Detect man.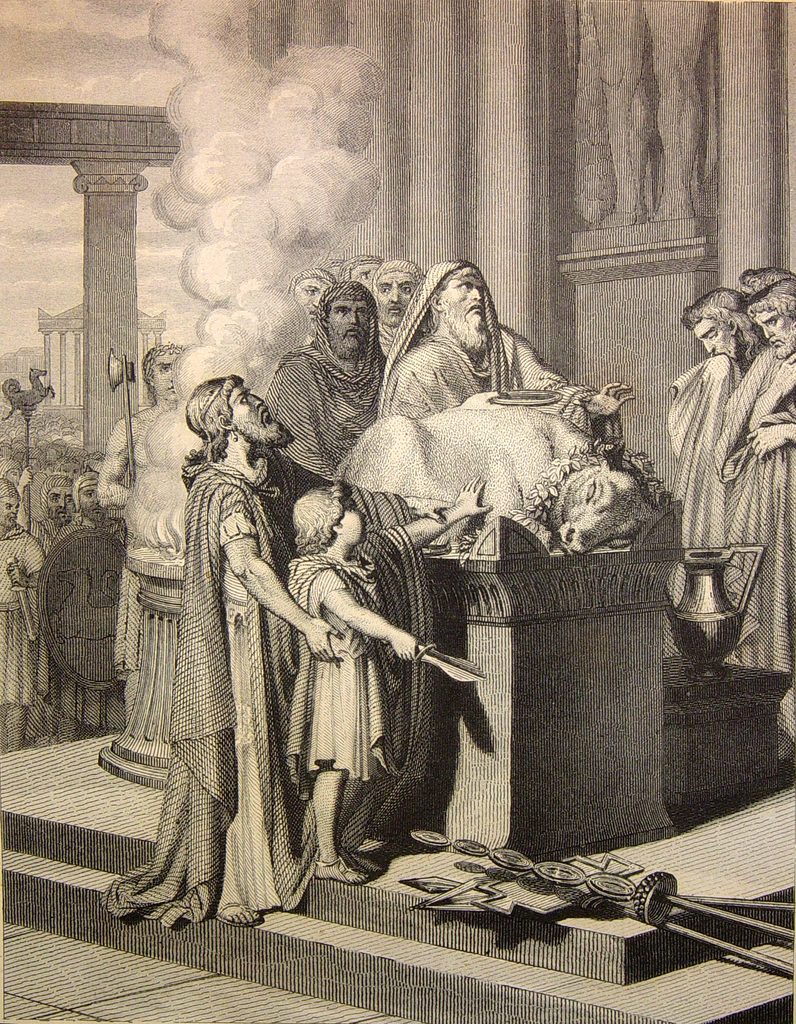
Detected at 669/262/795/743.
